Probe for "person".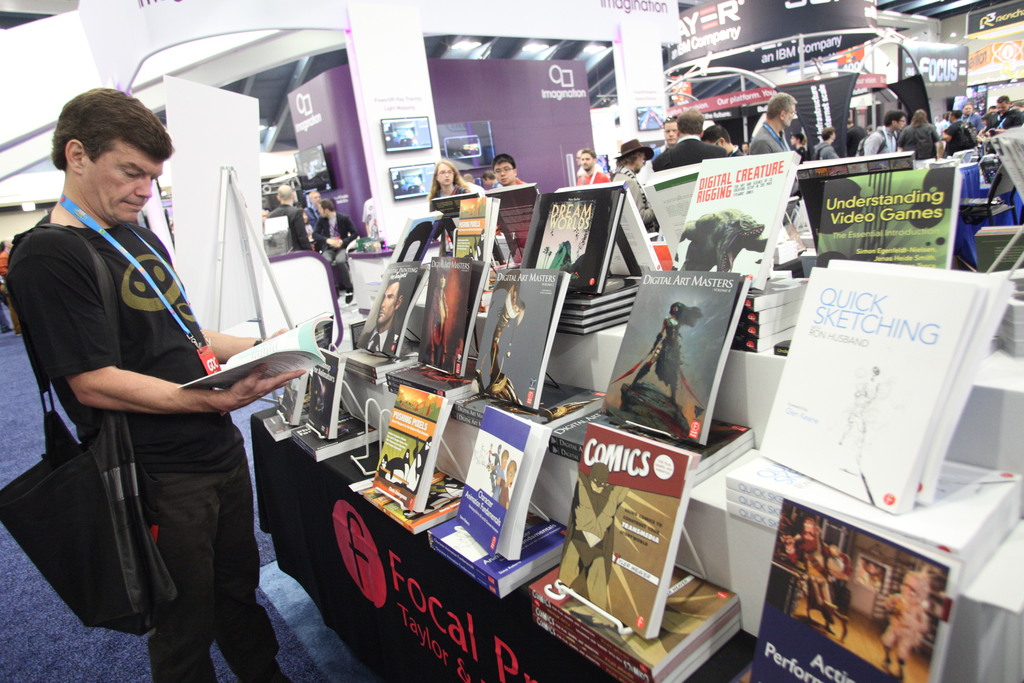
Probe result: Rect(985, 92, 1023, 126).
